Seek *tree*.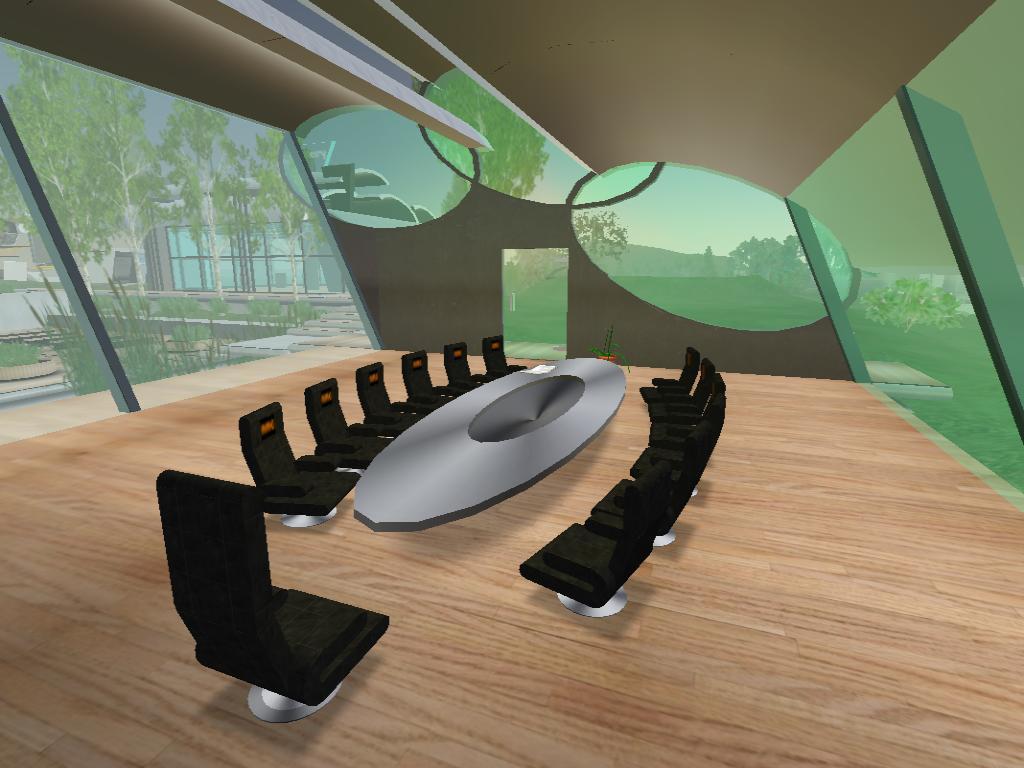
158:98:228:238.
